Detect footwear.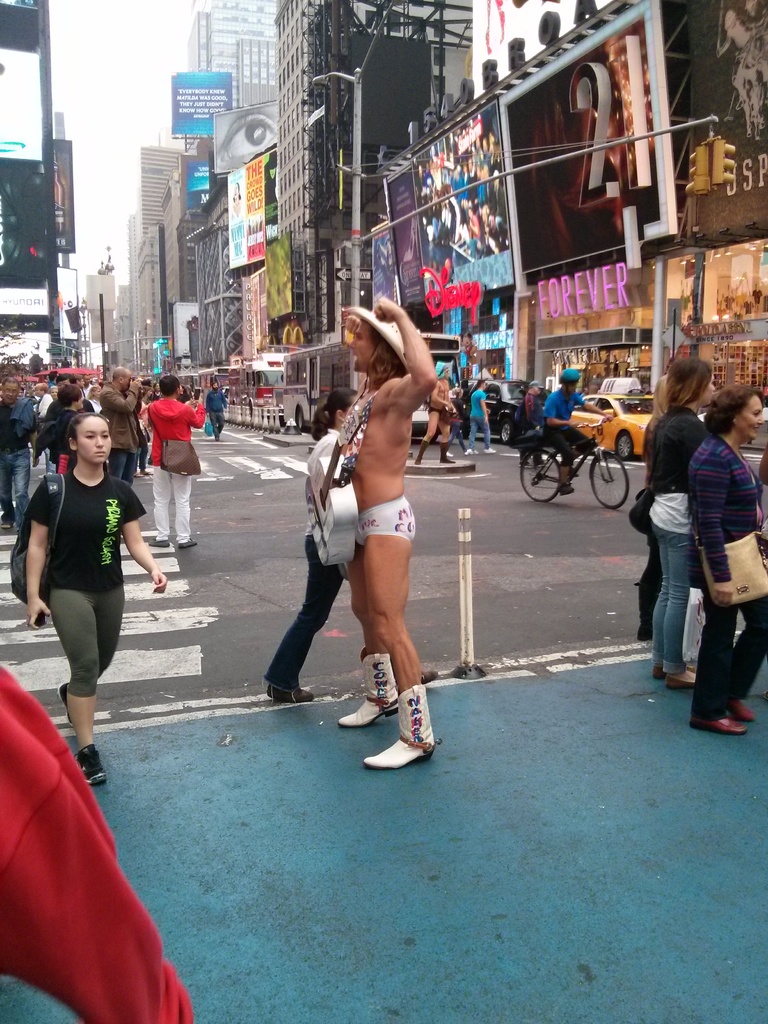
Detected at [57, 680, 76, 725].
